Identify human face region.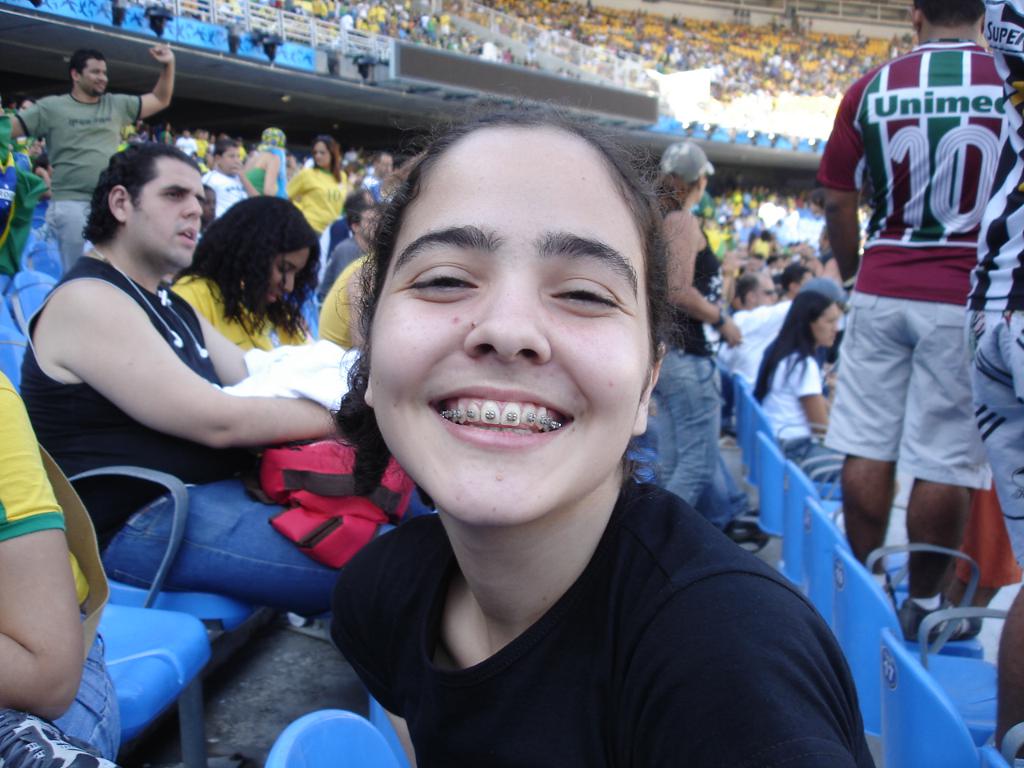
Region: (x1=362, y1=134, x2=644, y2=524).
